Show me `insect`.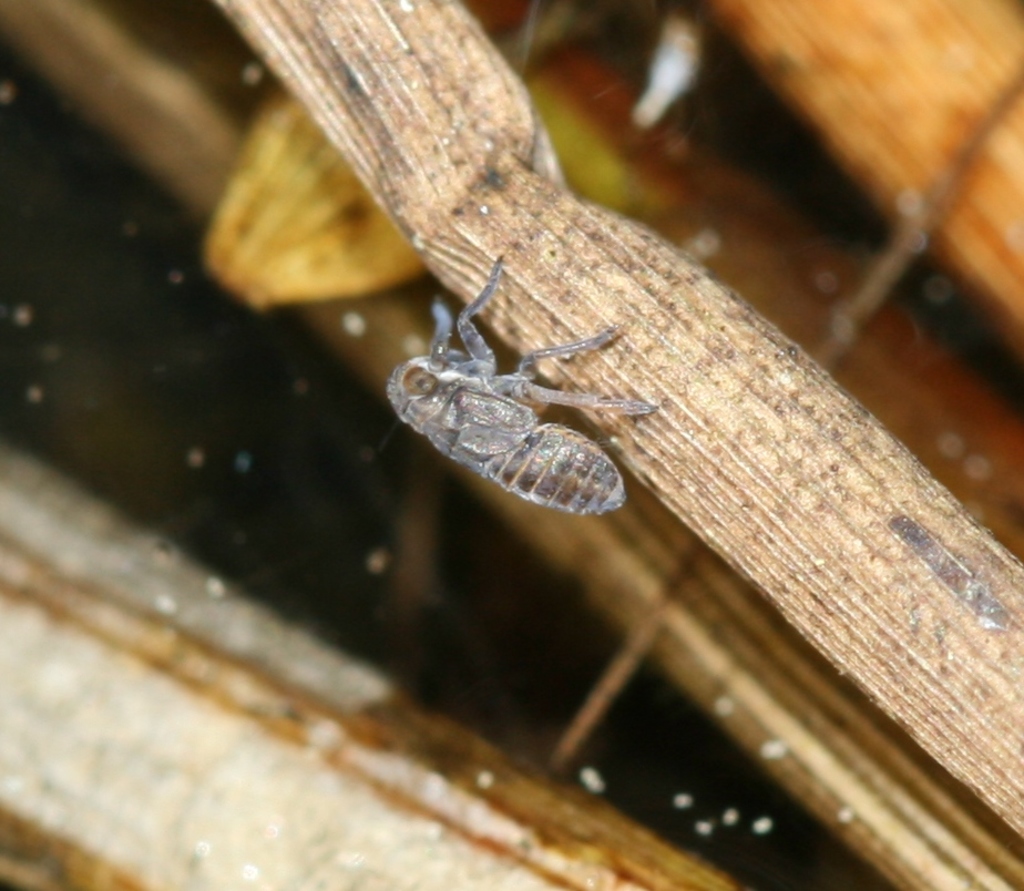
`insect` is here: x1=388 y1=252 x2=652 y2=515.
